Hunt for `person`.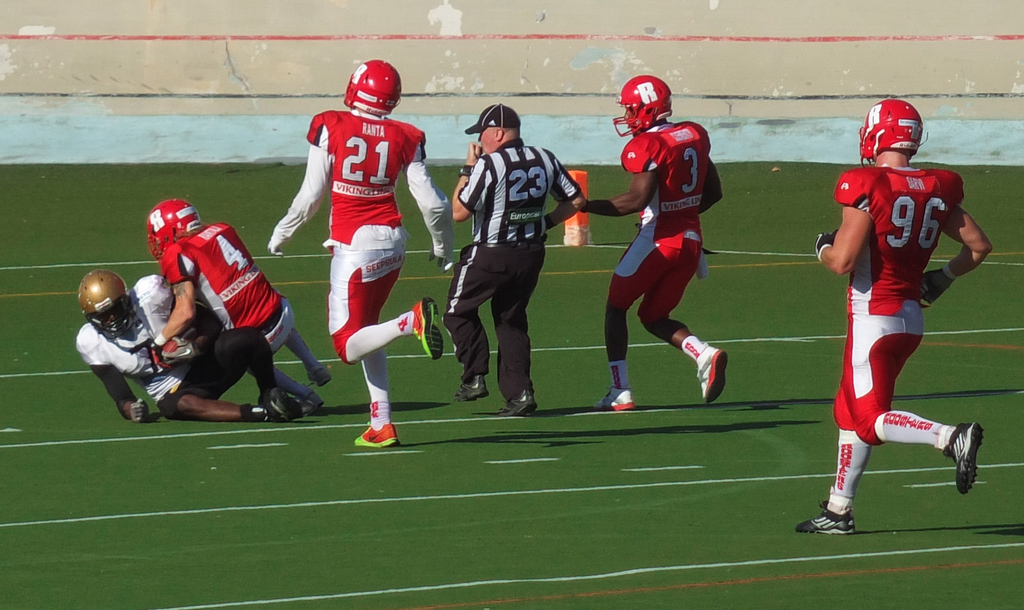
Hunted down at {"x1": 790, "y1": 96, "x2": 987, "y2": 537}.
